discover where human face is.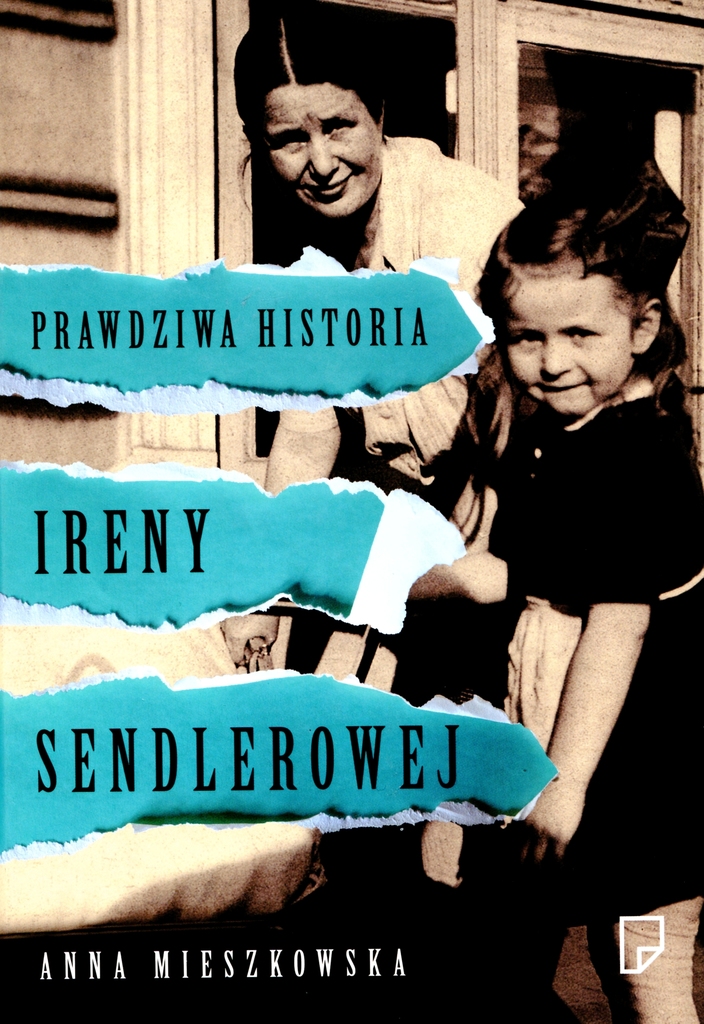
Discovered at BBox(503, 273, 627, 417).
